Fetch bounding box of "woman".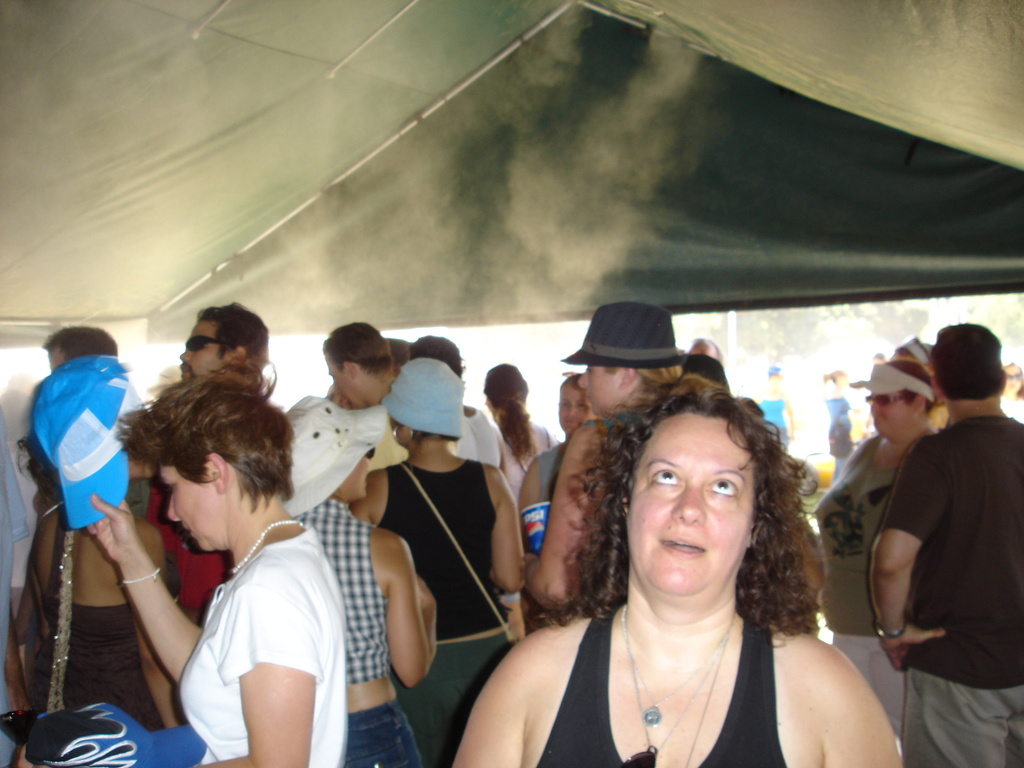
Bbox: [278, 398, 437, 767].
